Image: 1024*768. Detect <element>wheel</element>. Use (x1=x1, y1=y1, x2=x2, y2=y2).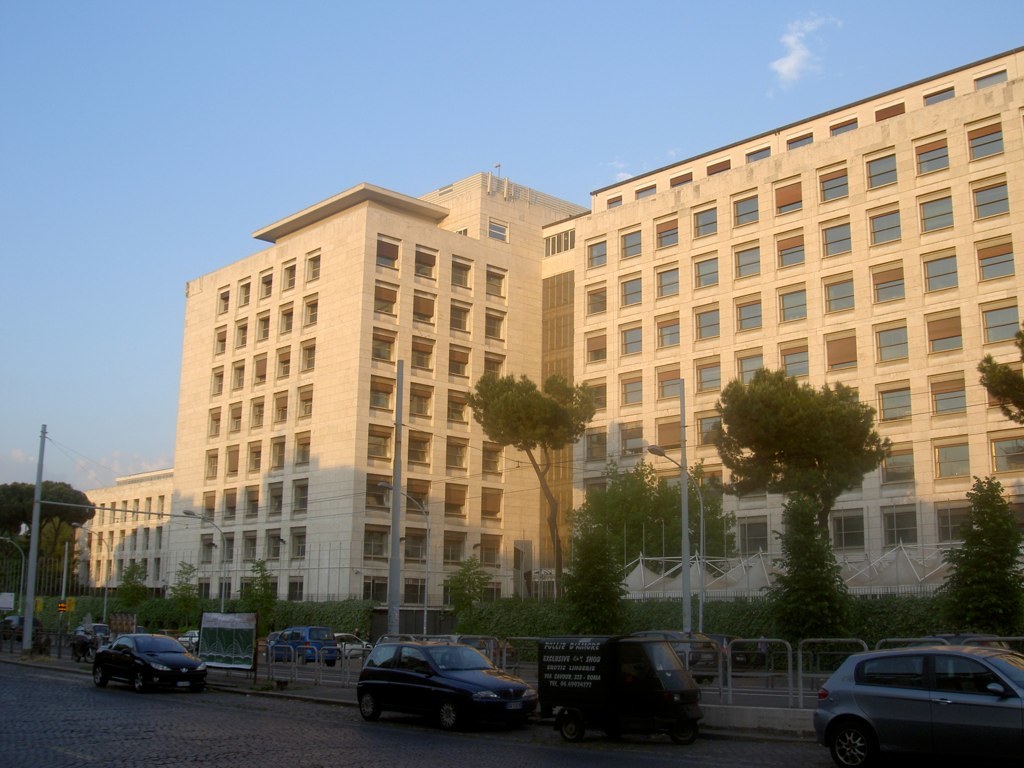
(x1=437, y1=700, x2=468, y2=735).
